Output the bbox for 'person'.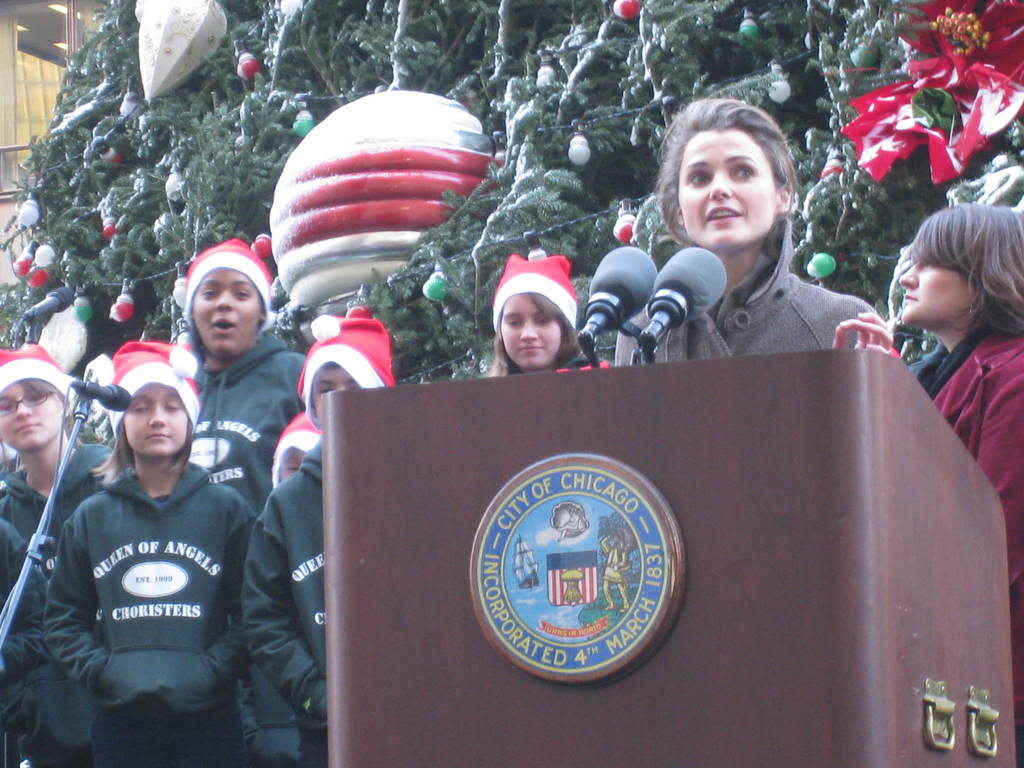
left=0, top=519, right=49, bottom=767.
